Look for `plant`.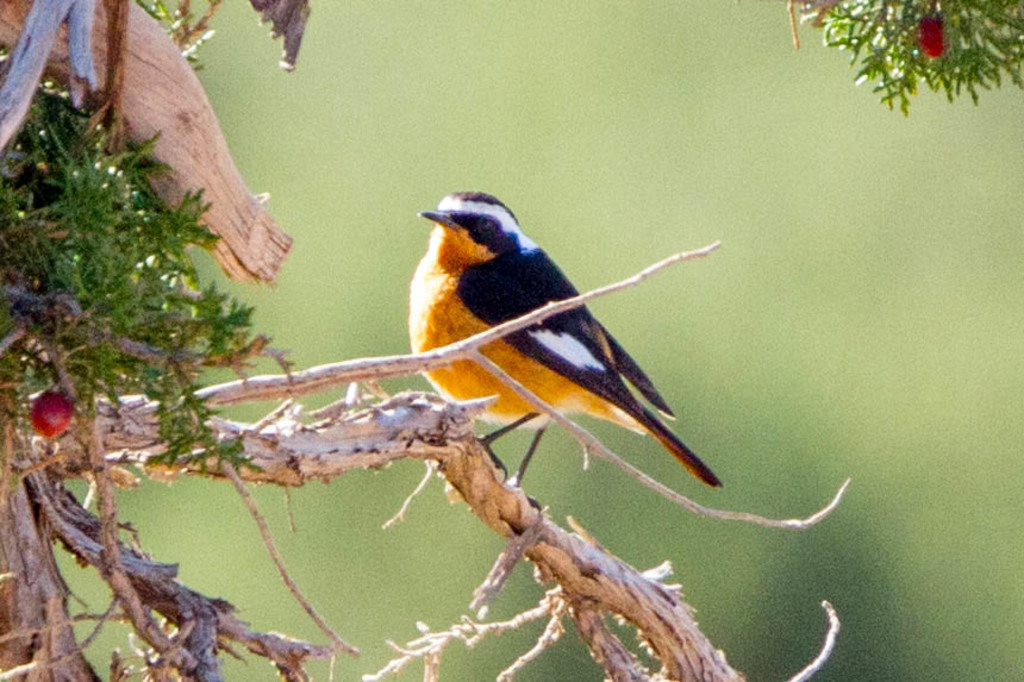
Found: x1=0 y1=0 x2=904 y2=681.
